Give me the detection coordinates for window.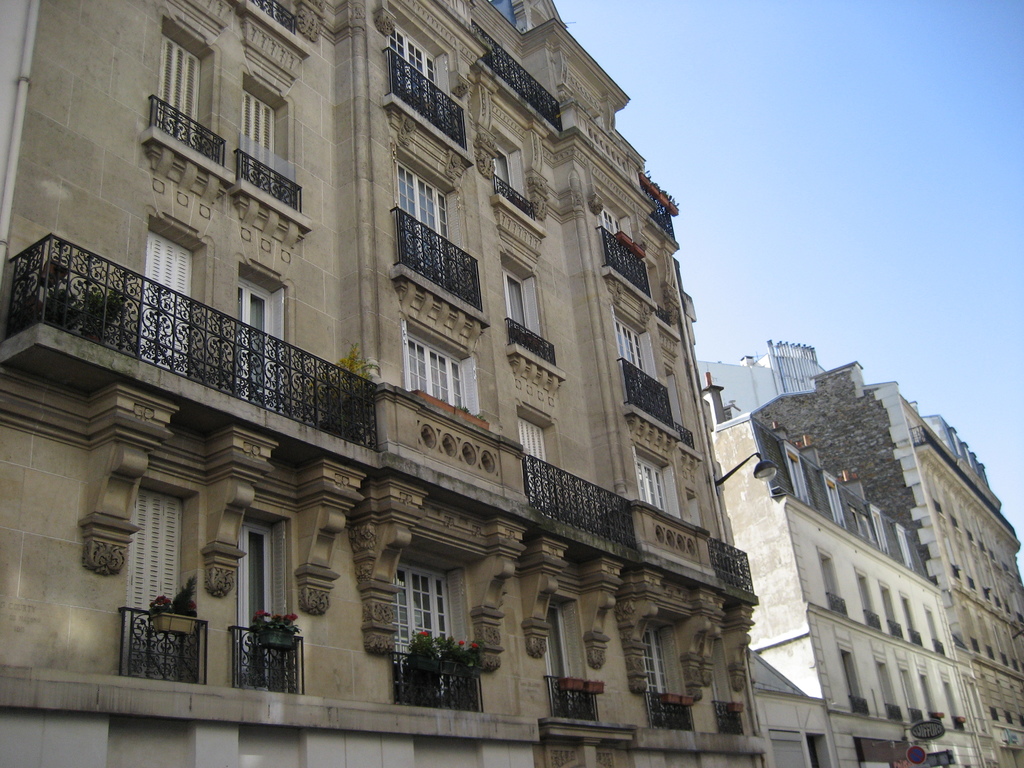
<box>924,605,943,653</box>.
